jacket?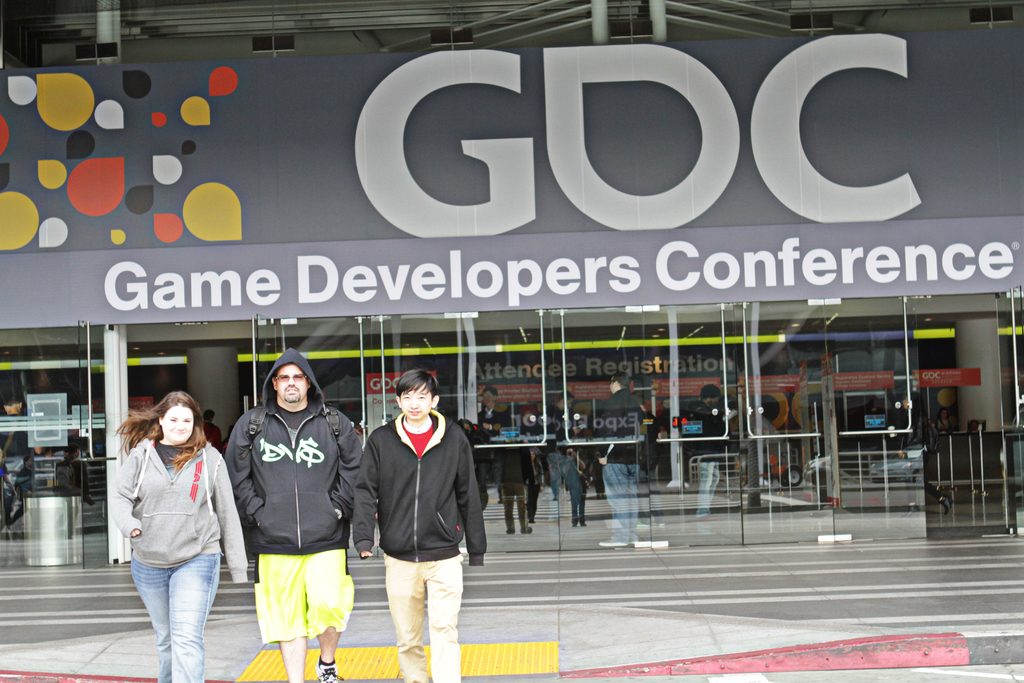
[x1=223, y1=372, x2=358, y2=598]
